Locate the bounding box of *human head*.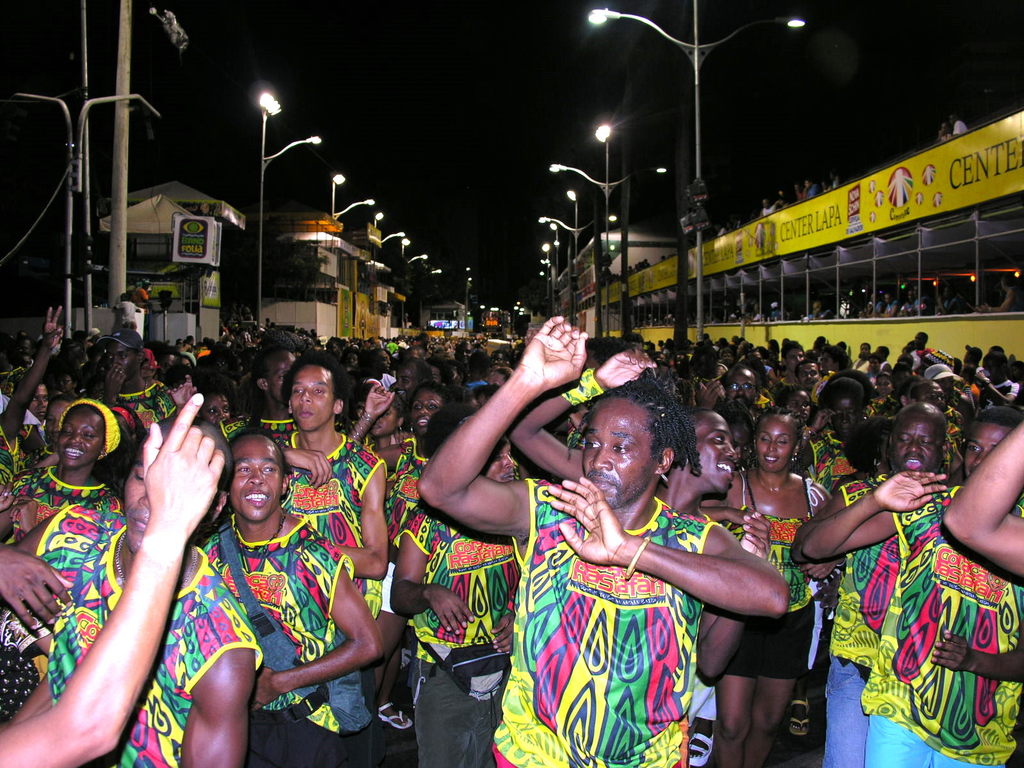
Bounding box: [x1=961, y1=404, x2=1023, y2=474].
